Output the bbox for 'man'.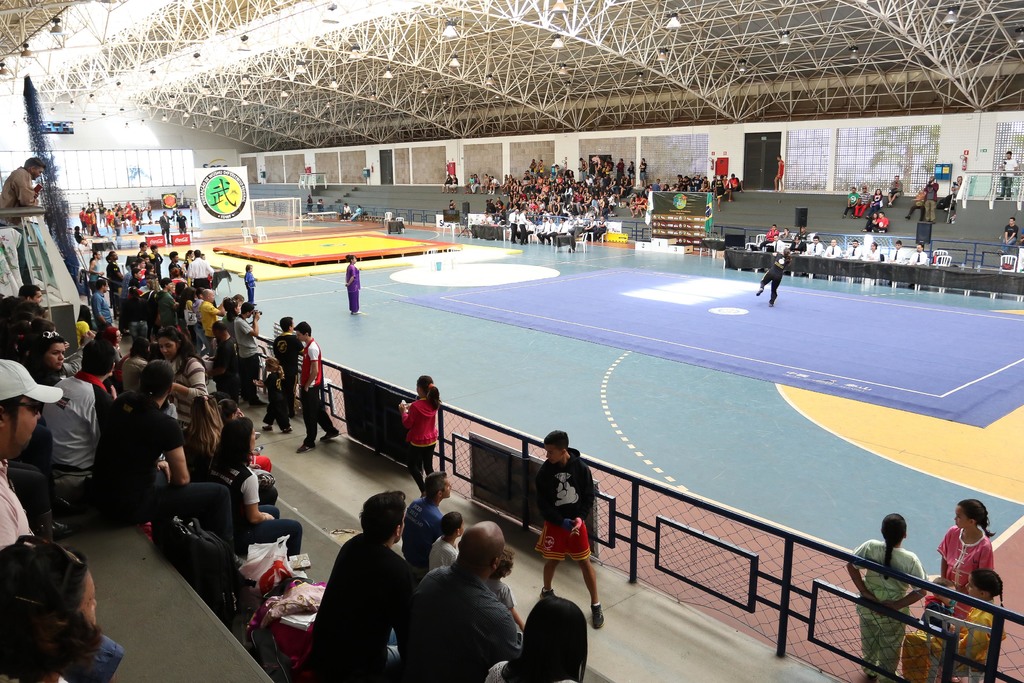
{"left": 238, "top": 301, "right": 269, "bottom": 407}.
